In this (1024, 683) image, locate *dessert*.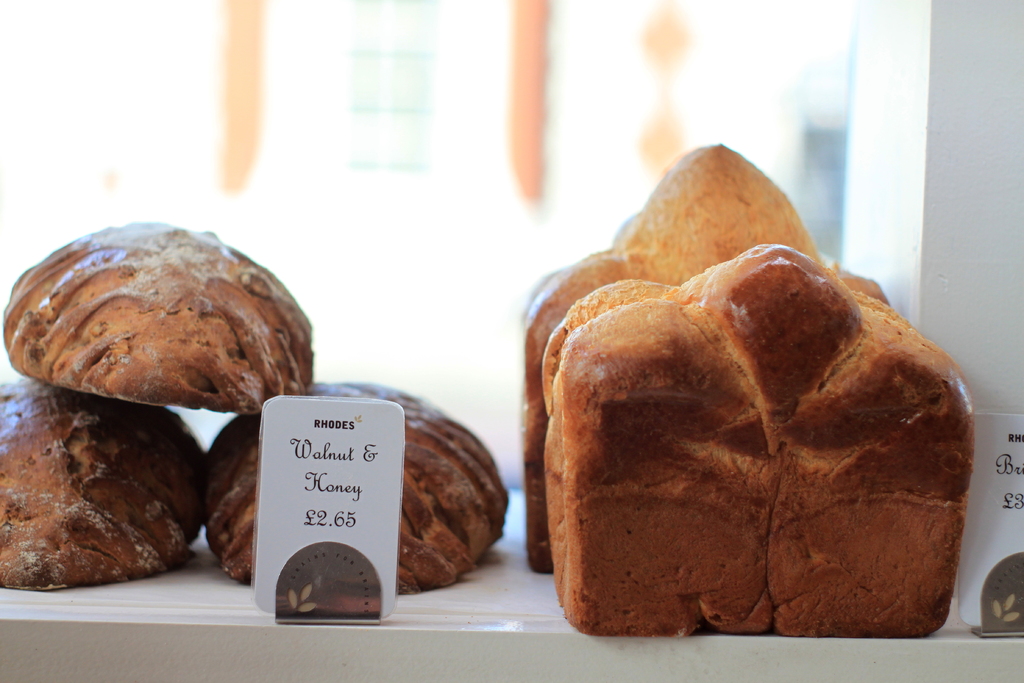
Bounding box: box=[0, 370, 202, 591].
